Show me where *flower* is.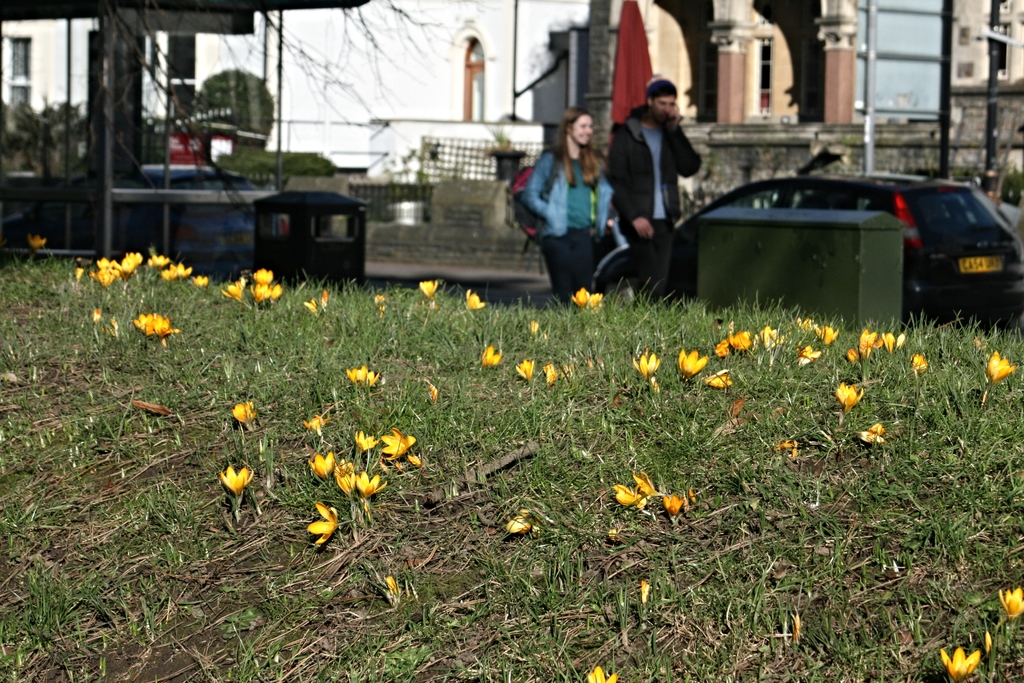
*flower* is at crop(378, 425, 415, 464).
